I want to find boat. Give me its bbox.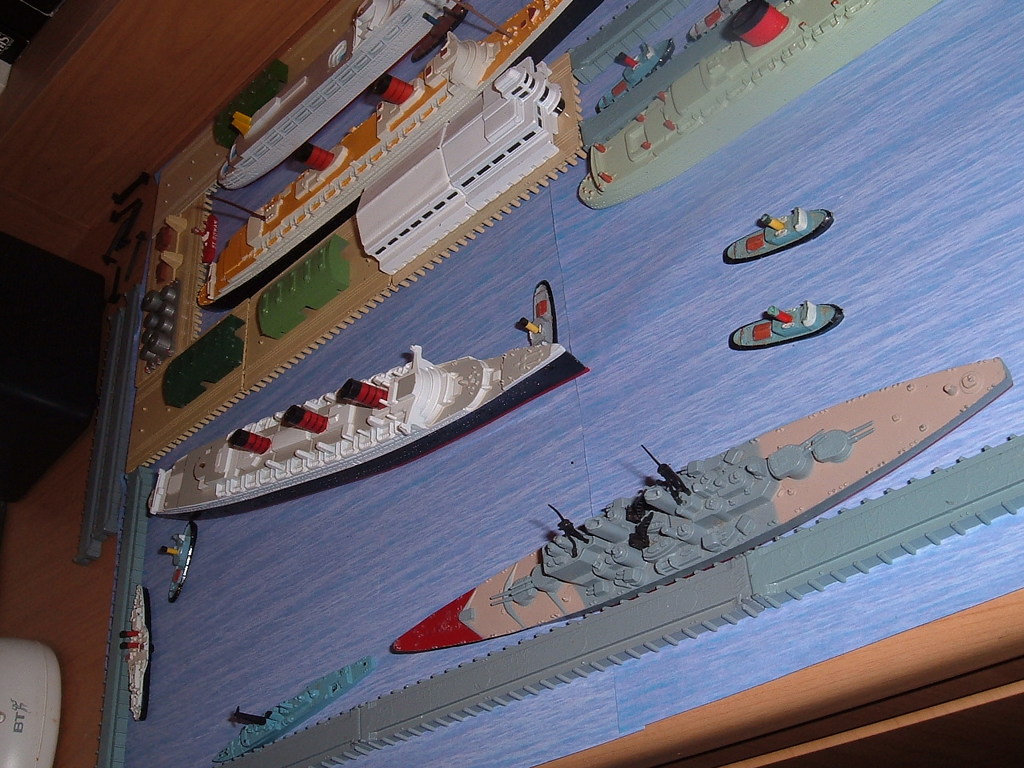
730 301 839 346.
